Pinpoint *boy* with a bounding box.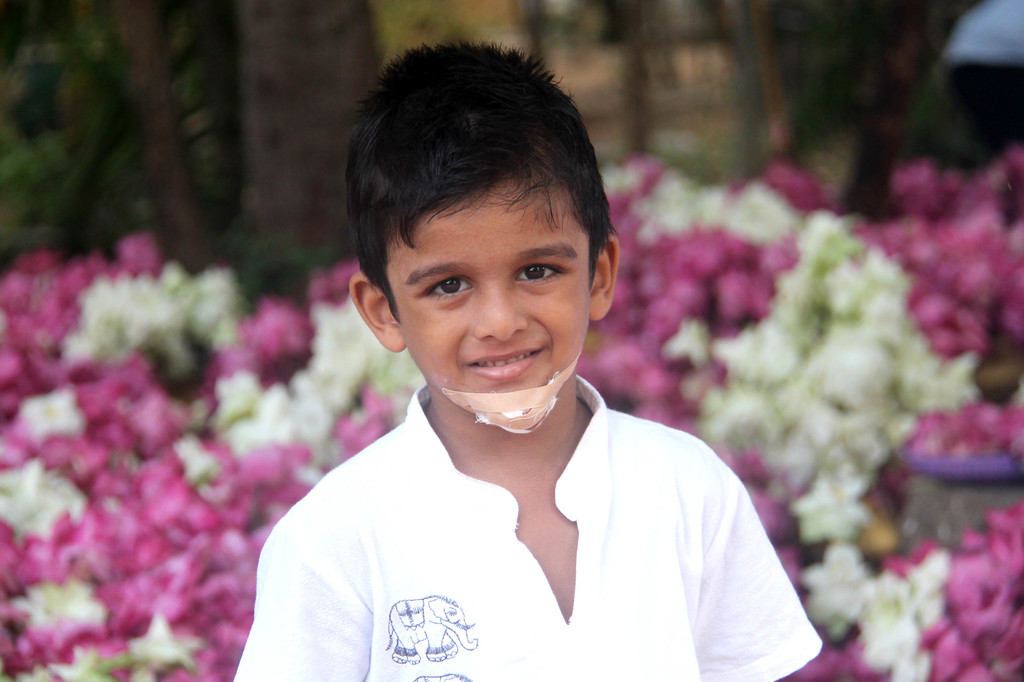
bbox=[279, 117, 816, 681].
